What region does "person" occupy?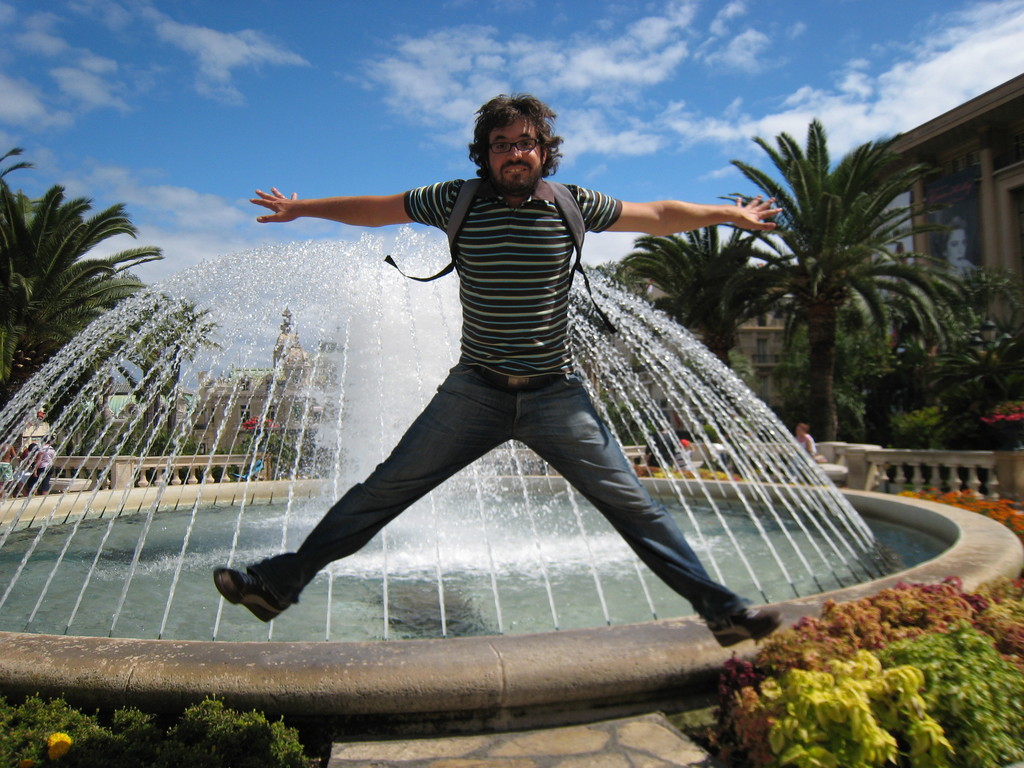
(left=267, top=94, right=868, bottom=675).
